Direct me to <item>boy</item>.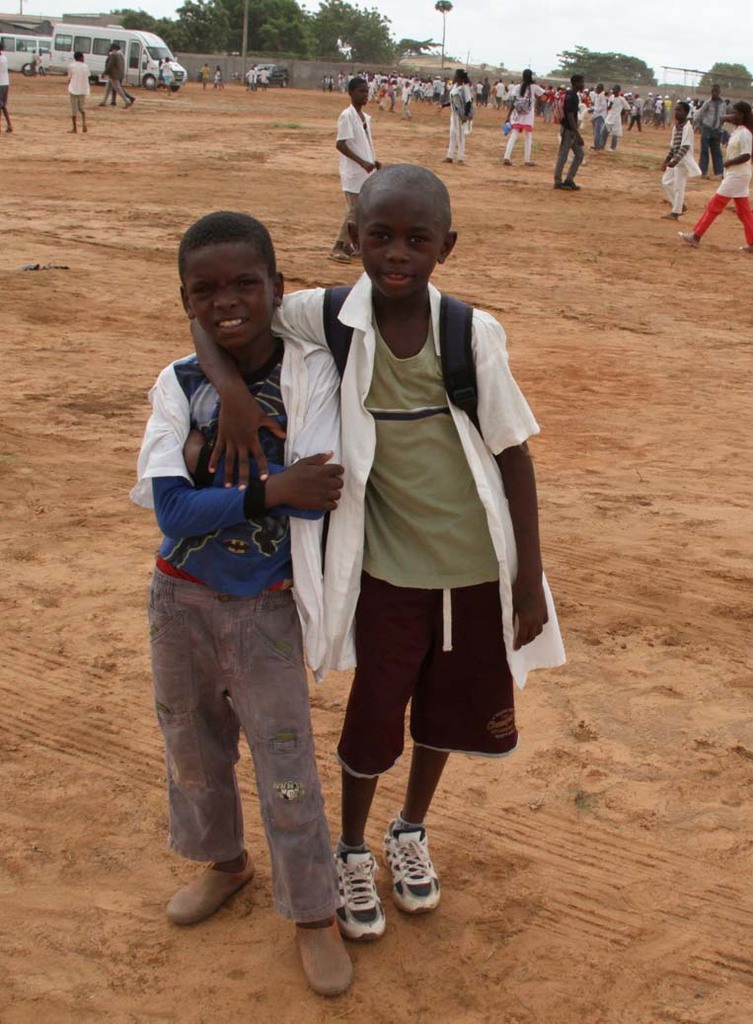
Direction: [left=250, top=148, right=543, bottom=926].
